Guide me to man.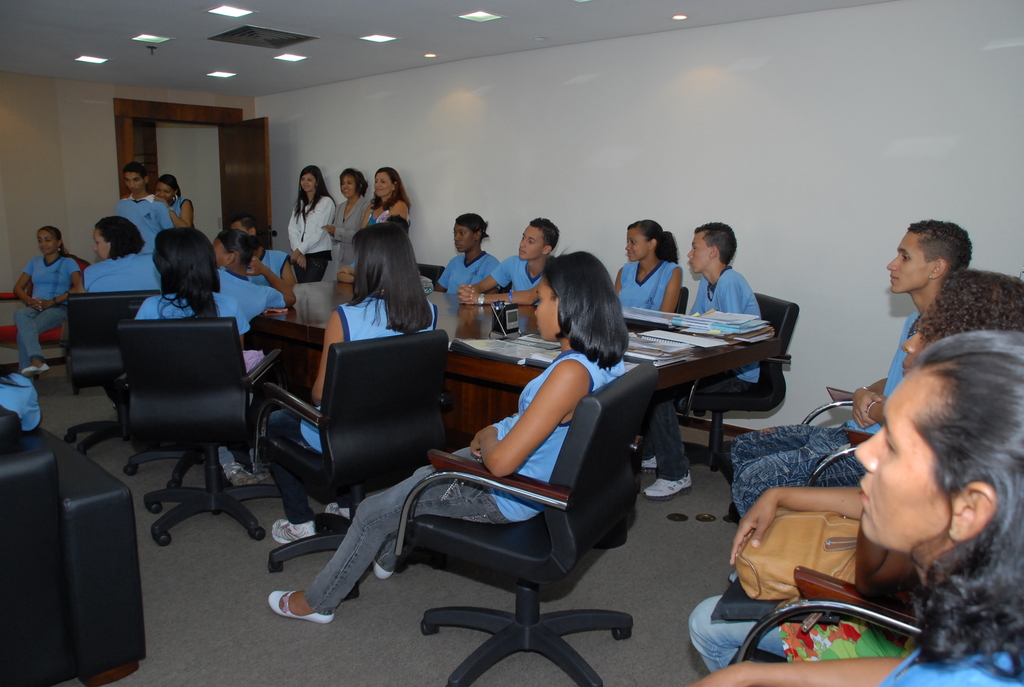
Guidance: 113 165 177 251.
